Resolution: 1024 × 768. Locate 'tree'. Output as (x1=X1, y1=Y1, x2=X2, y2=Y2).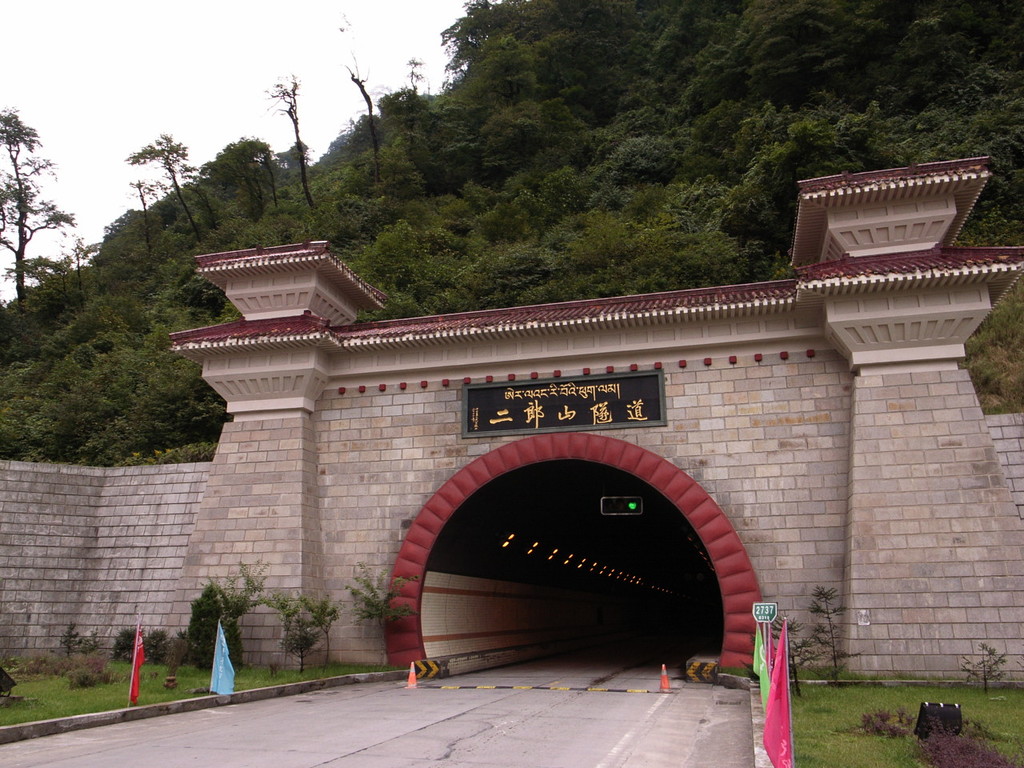
(x1=0, y1=112, x2=78, y2=316).
